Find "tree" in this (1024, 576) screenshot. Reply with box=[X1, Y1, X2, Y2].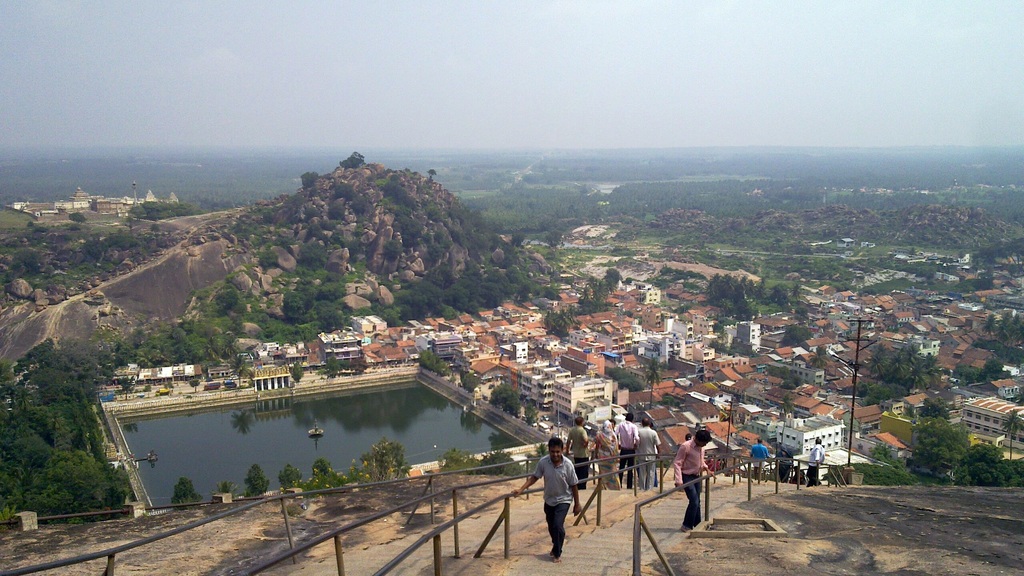
box=[188, 379, 200, 394].
